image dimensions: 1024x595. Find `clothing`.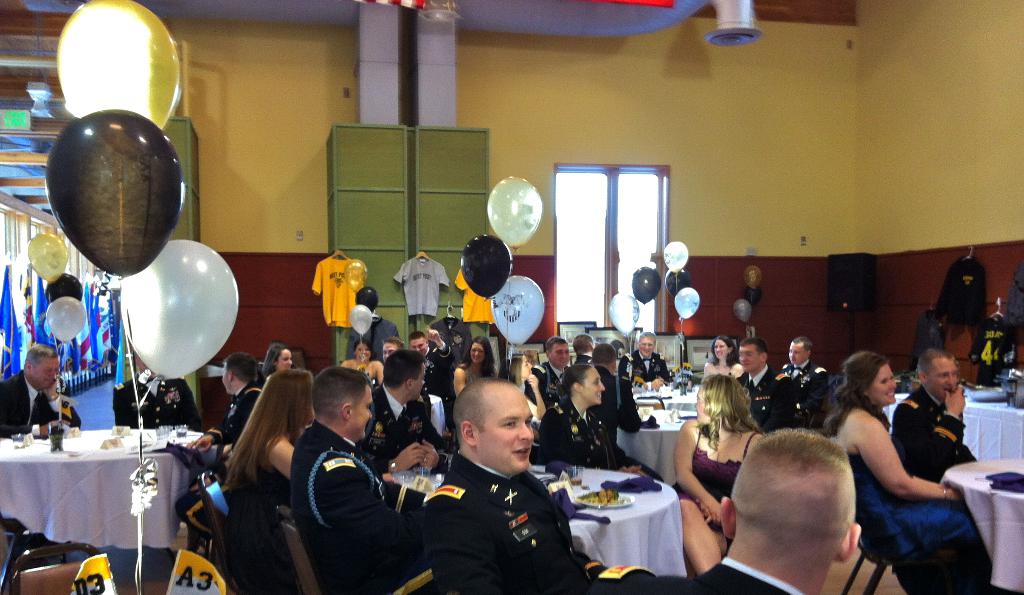
891 382 971 486.
